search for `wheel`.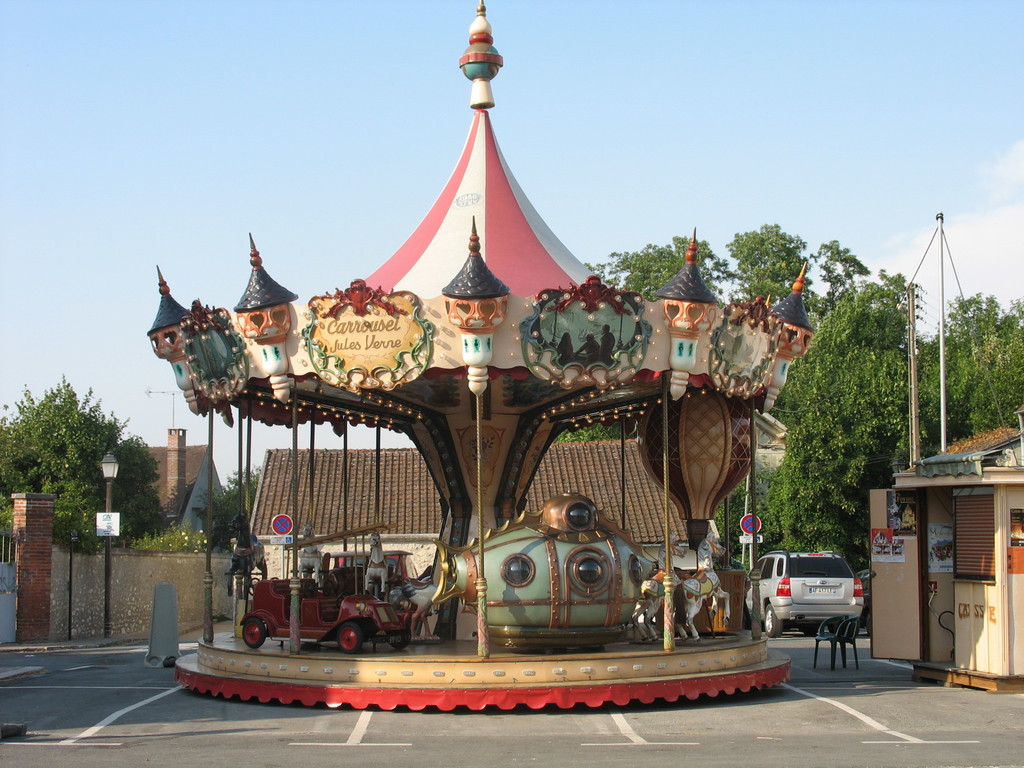
Found at l=243, t=616, r=264, b=650.
